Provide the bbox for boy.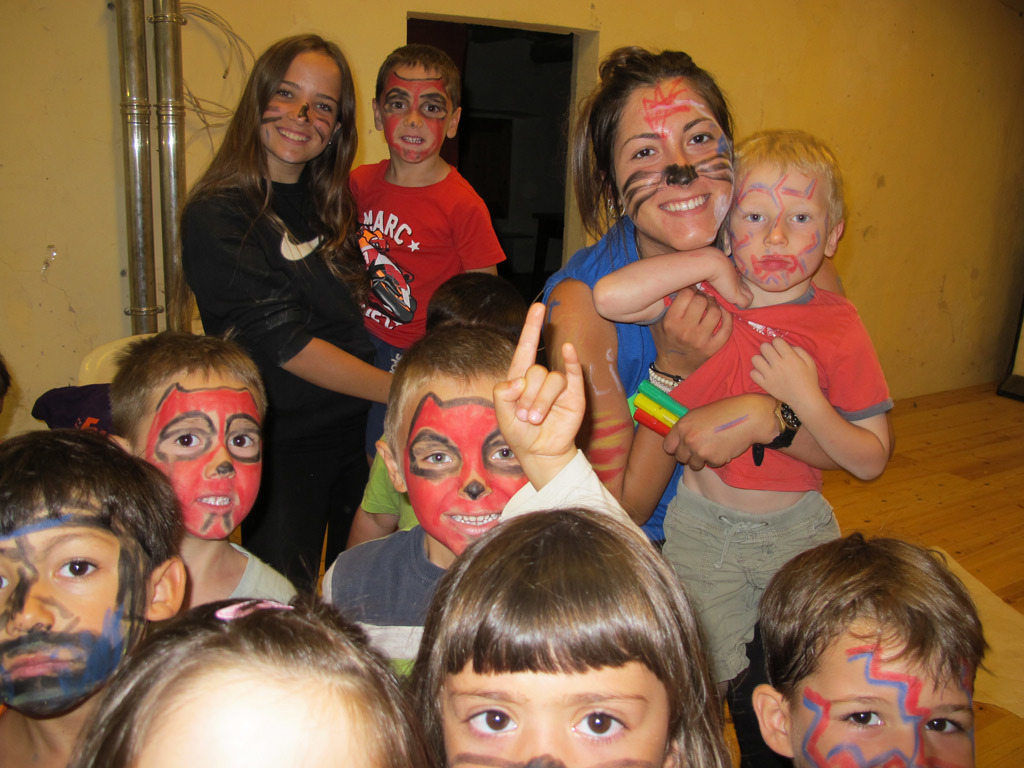
region(319, 298, 649, 679).
